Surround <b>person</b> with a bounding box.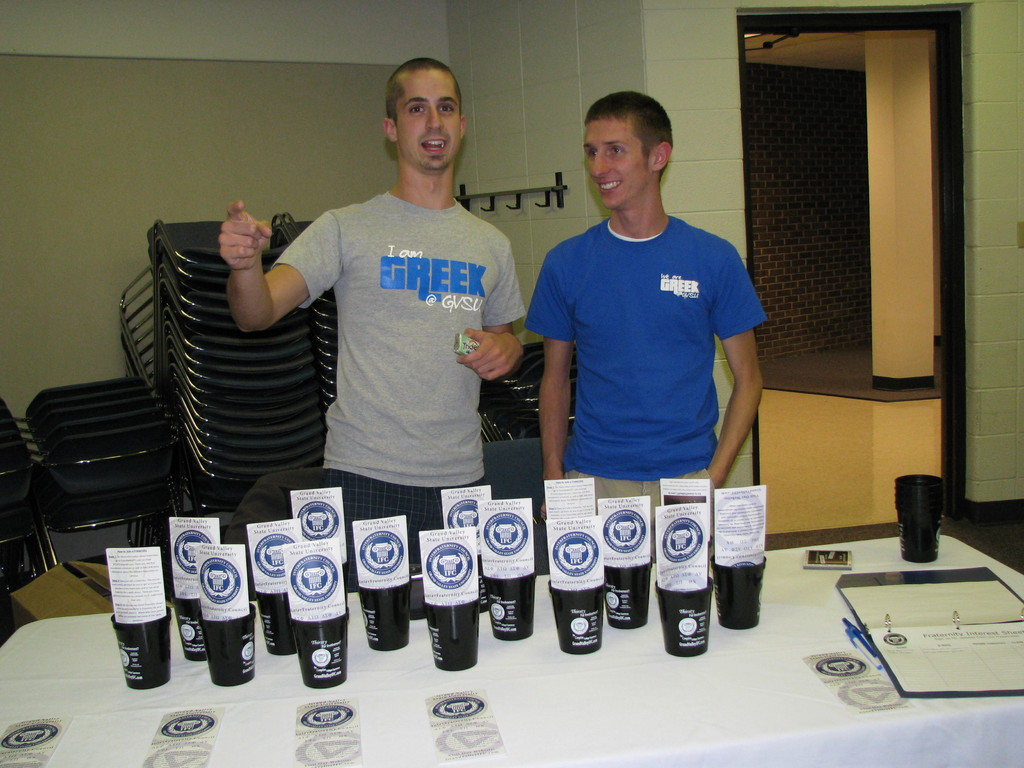
[left=214, top=54, right=516, bottom=593].
